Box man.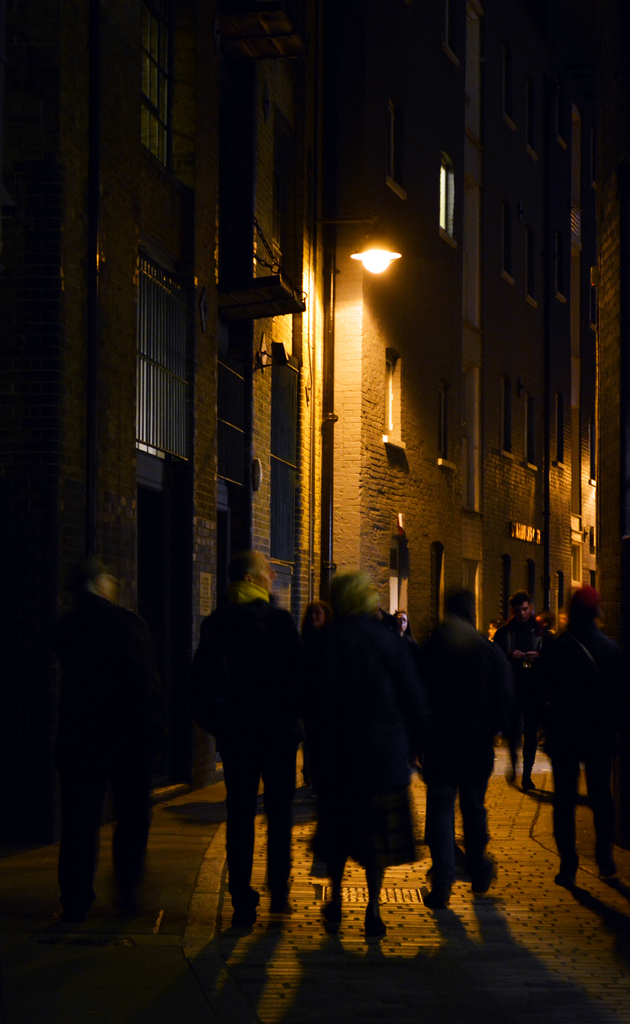
region(196, 550, 295, 908).
